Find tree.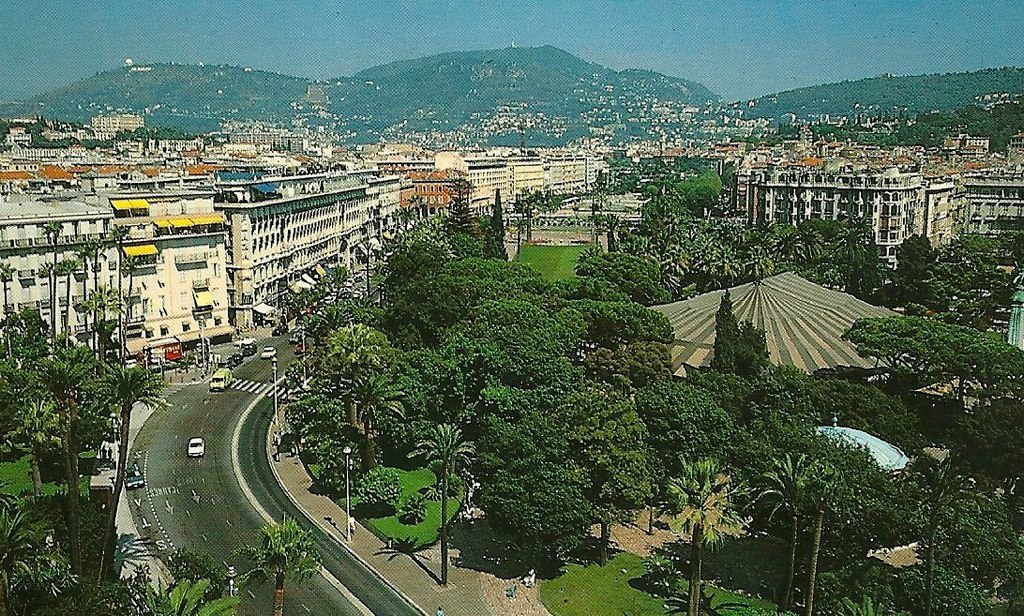
l=890, t=230, r=935, b=278.
